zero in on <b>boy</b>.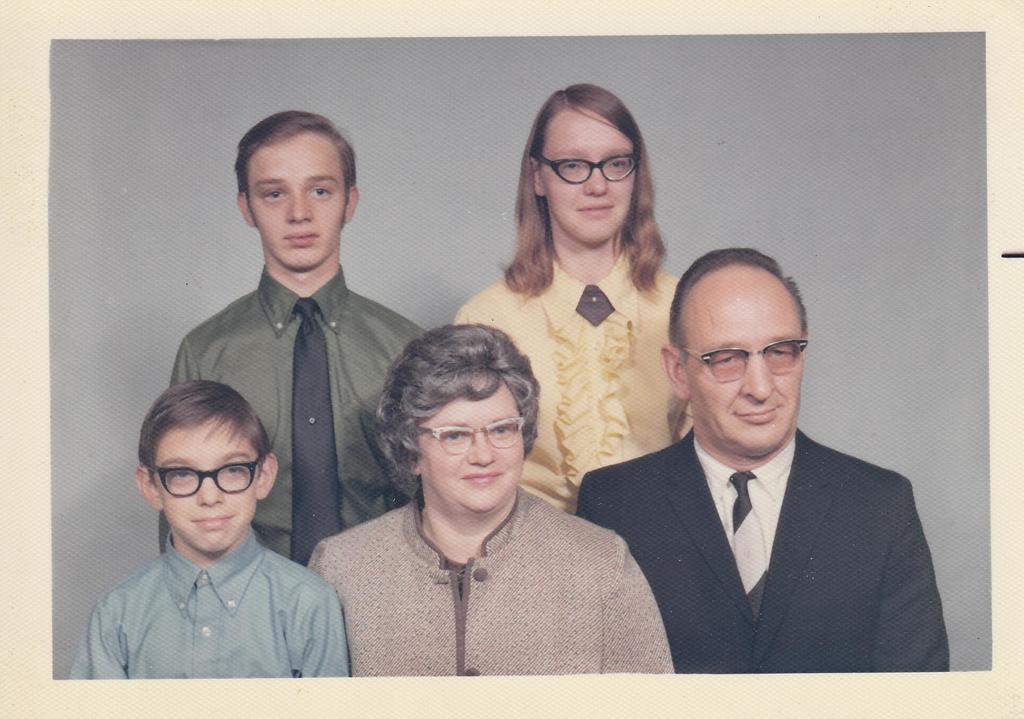
Zeroed in: <region>63, 371, 355, 679</region>.
